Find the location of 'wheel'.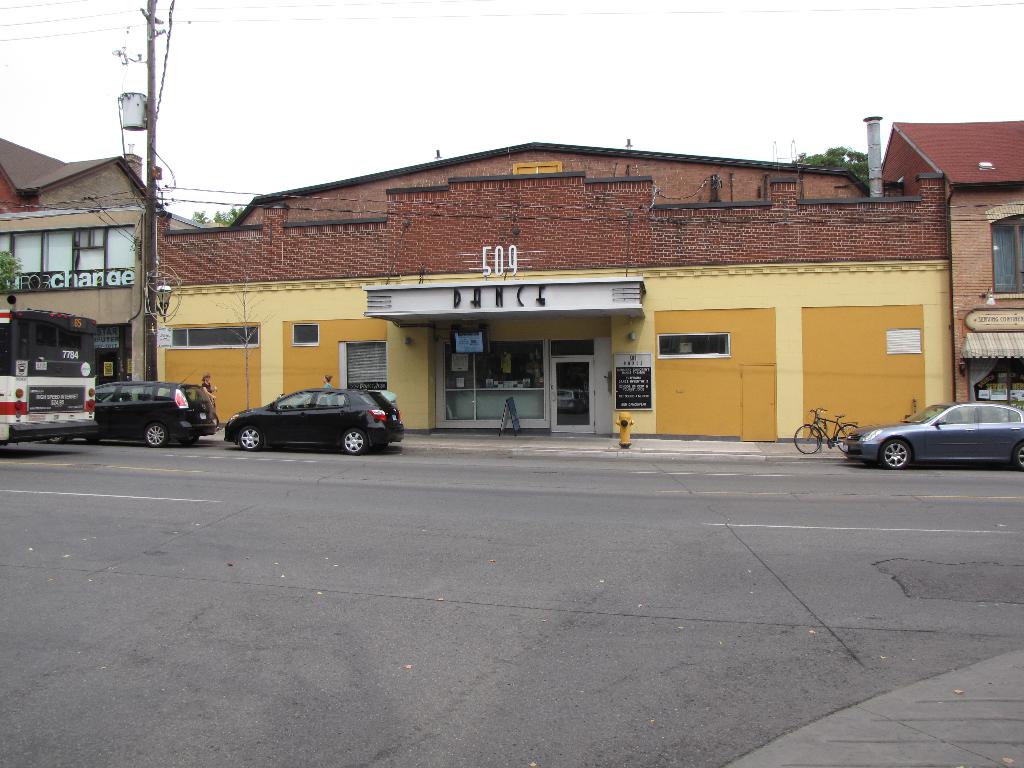
Location: Rect(144, 420, 170, 443).
